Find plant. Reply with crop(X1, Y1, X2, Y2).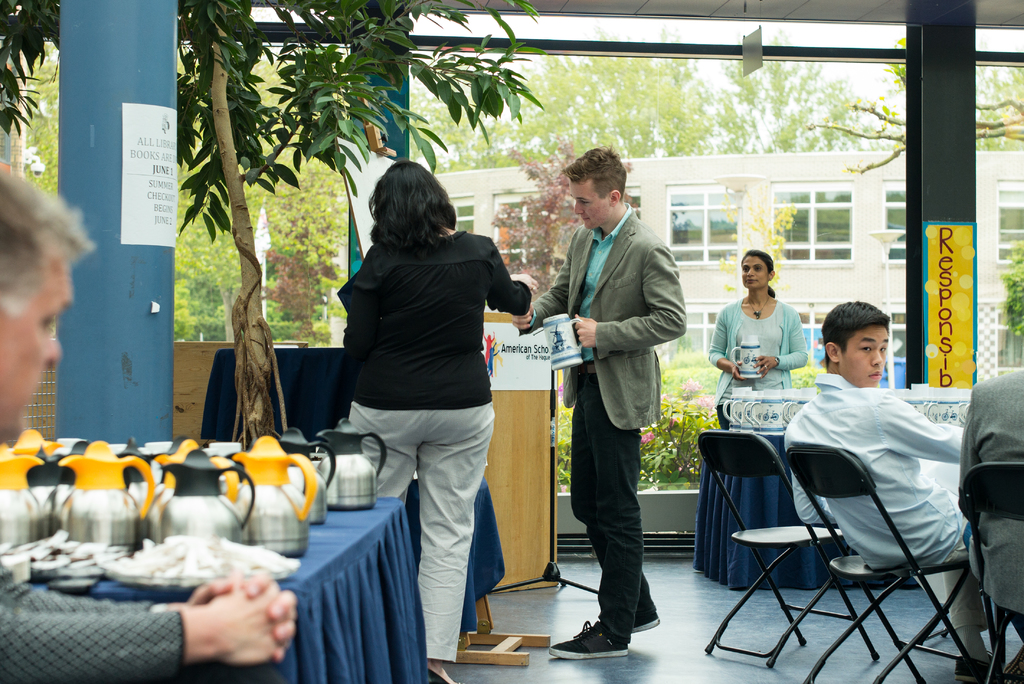
crop(669, 348, 725, 375).
